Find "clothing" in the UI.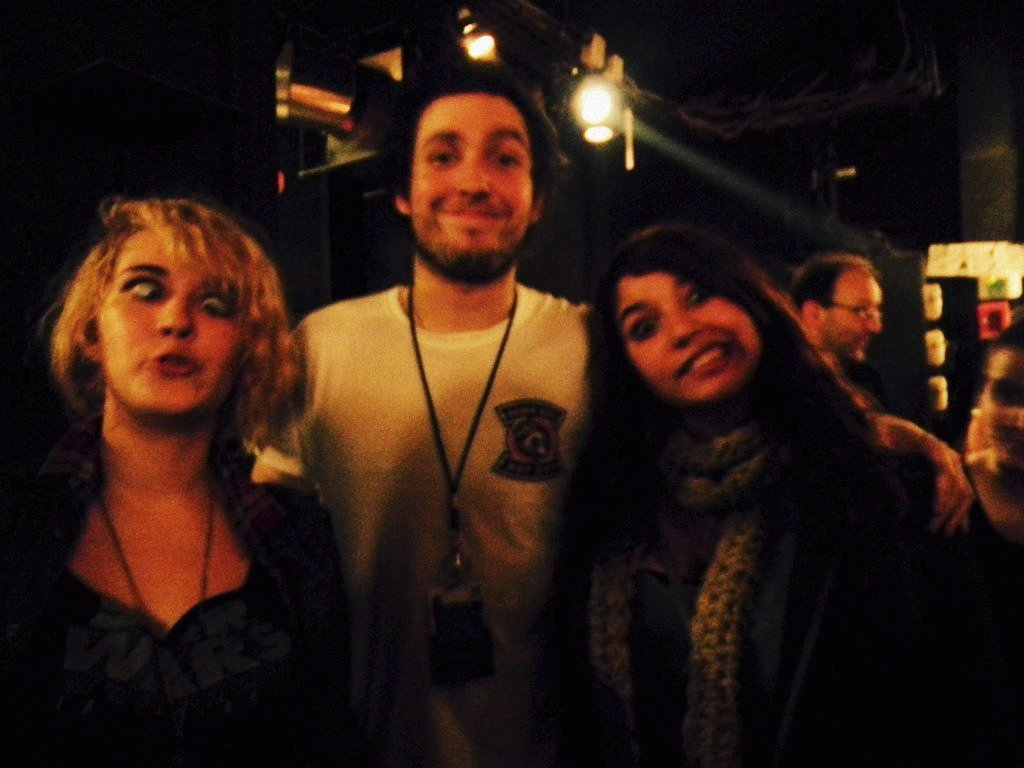
UI element at detection(249, 283, 606, 767).
